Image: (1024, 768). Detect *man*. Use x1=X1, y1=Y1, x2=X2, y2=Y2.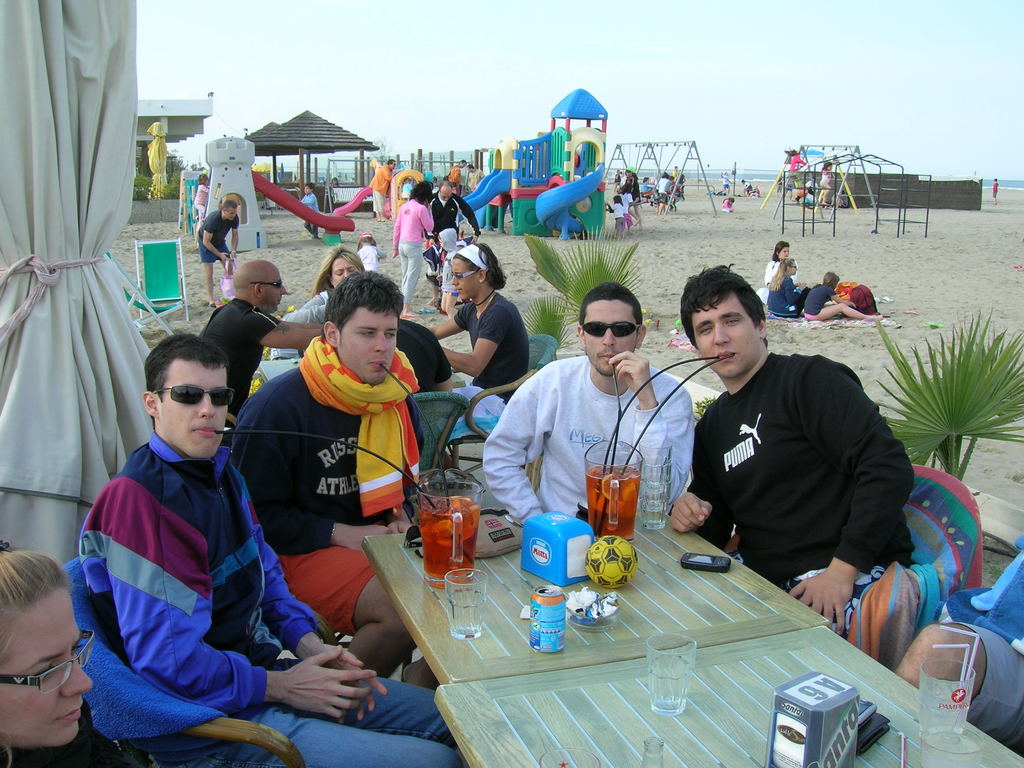
x1=235, y1=273, x2=420, y2=685.
